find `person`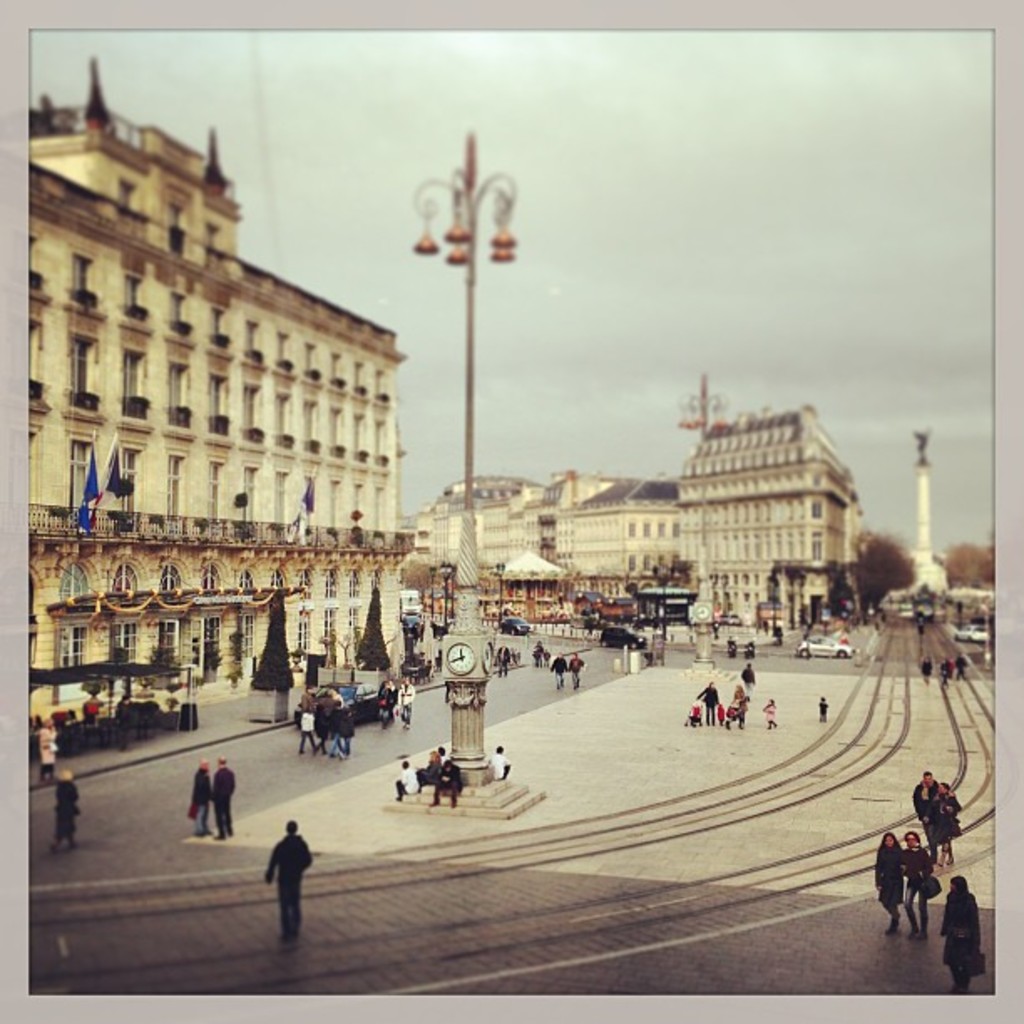
crop(187, 758, 221, 832)
